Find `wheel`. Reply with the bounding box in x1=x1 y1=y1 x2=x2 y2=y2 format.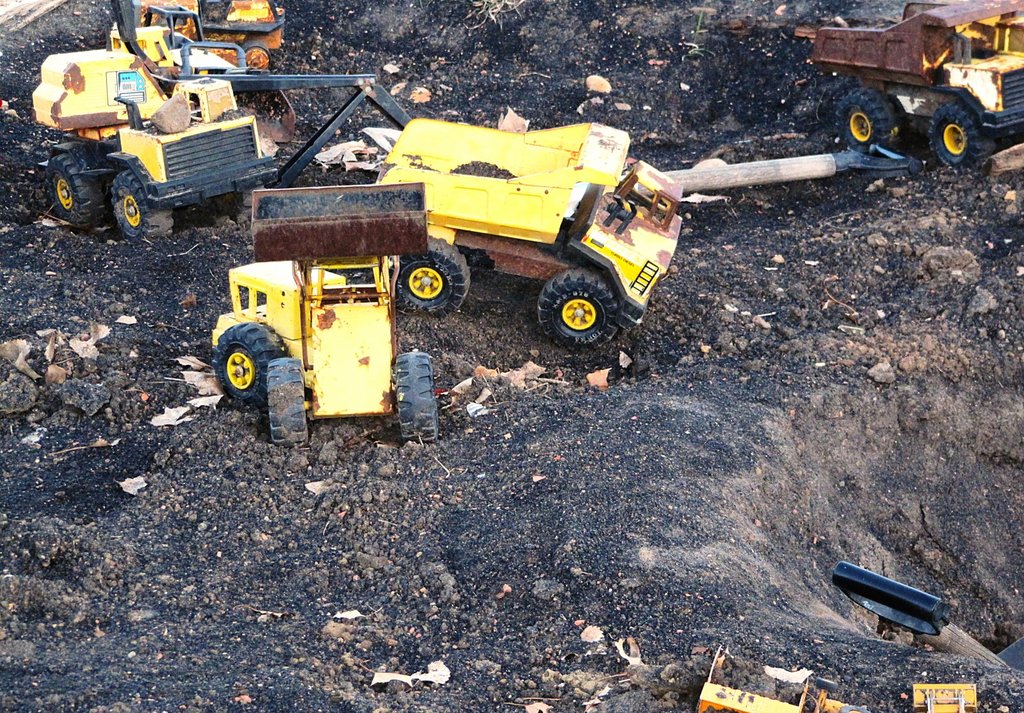
x1=111 y1=168 x2=176 y2=239.
